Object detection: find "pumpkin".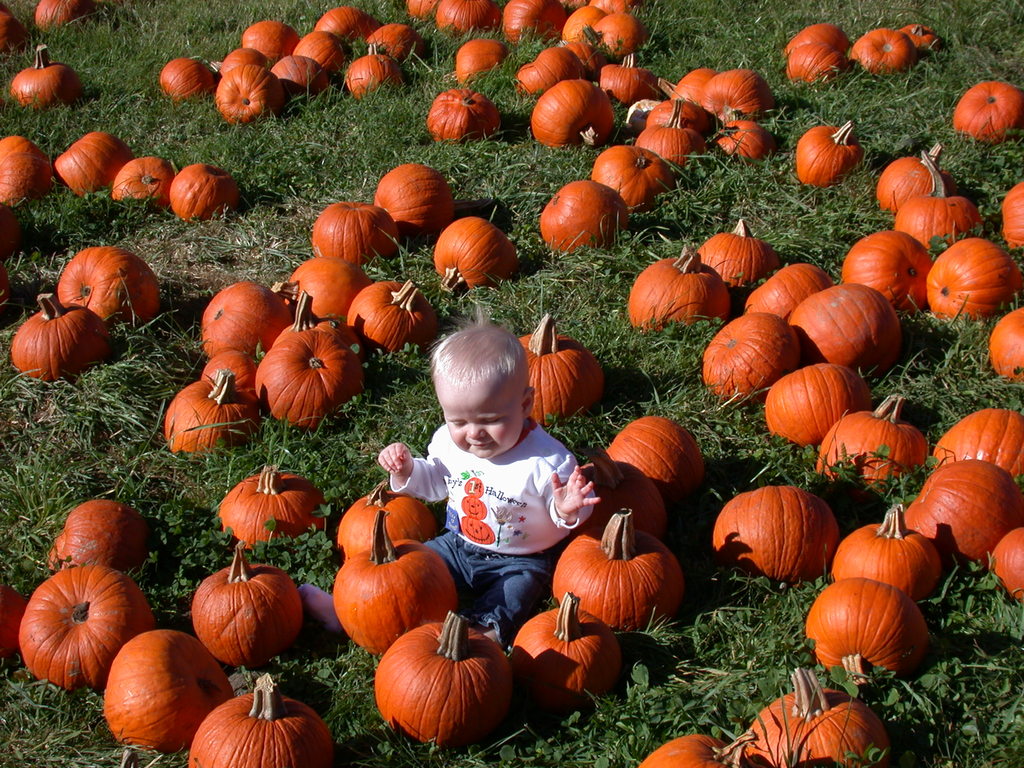
<region>599, 415, 702, 501</region>.
